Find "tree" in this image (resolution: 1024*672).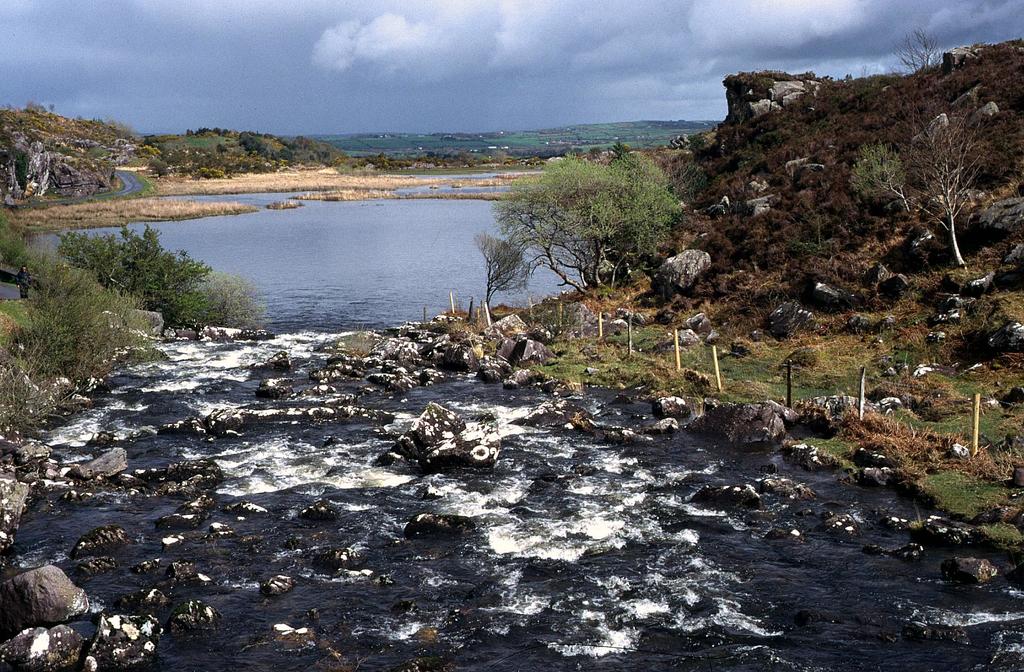
locate(28, 104, 65, 127).
